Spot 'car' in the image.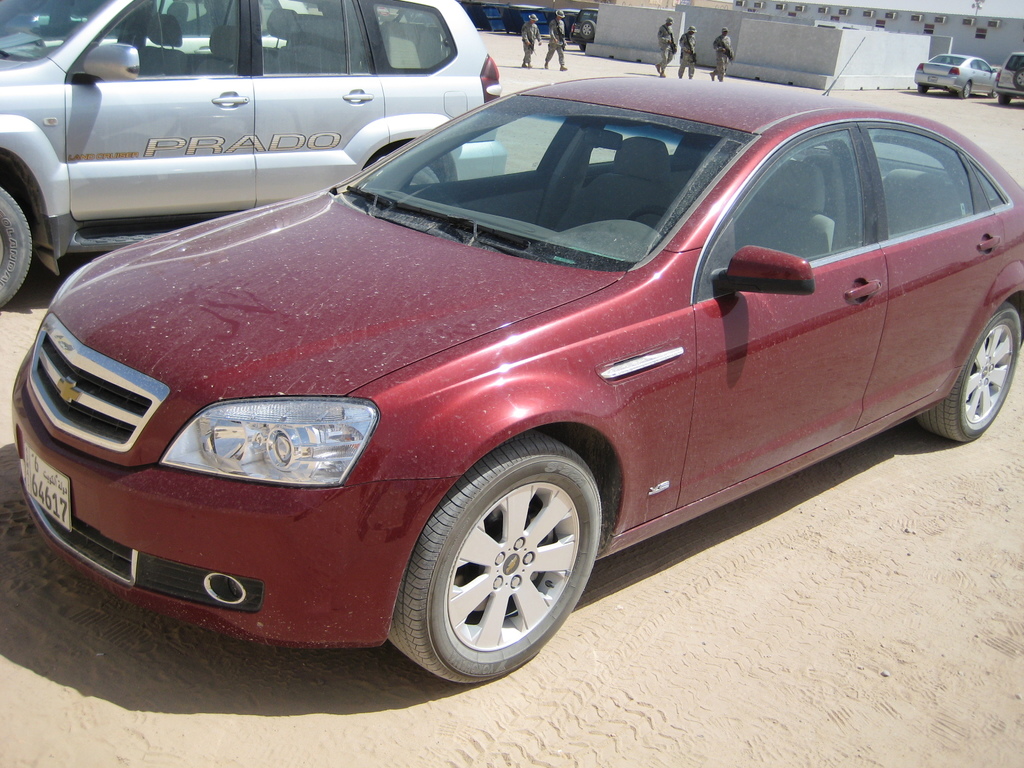
'car' found at {"x1": 568, "y1": 9, "x2": 596, "y2": 54}.
